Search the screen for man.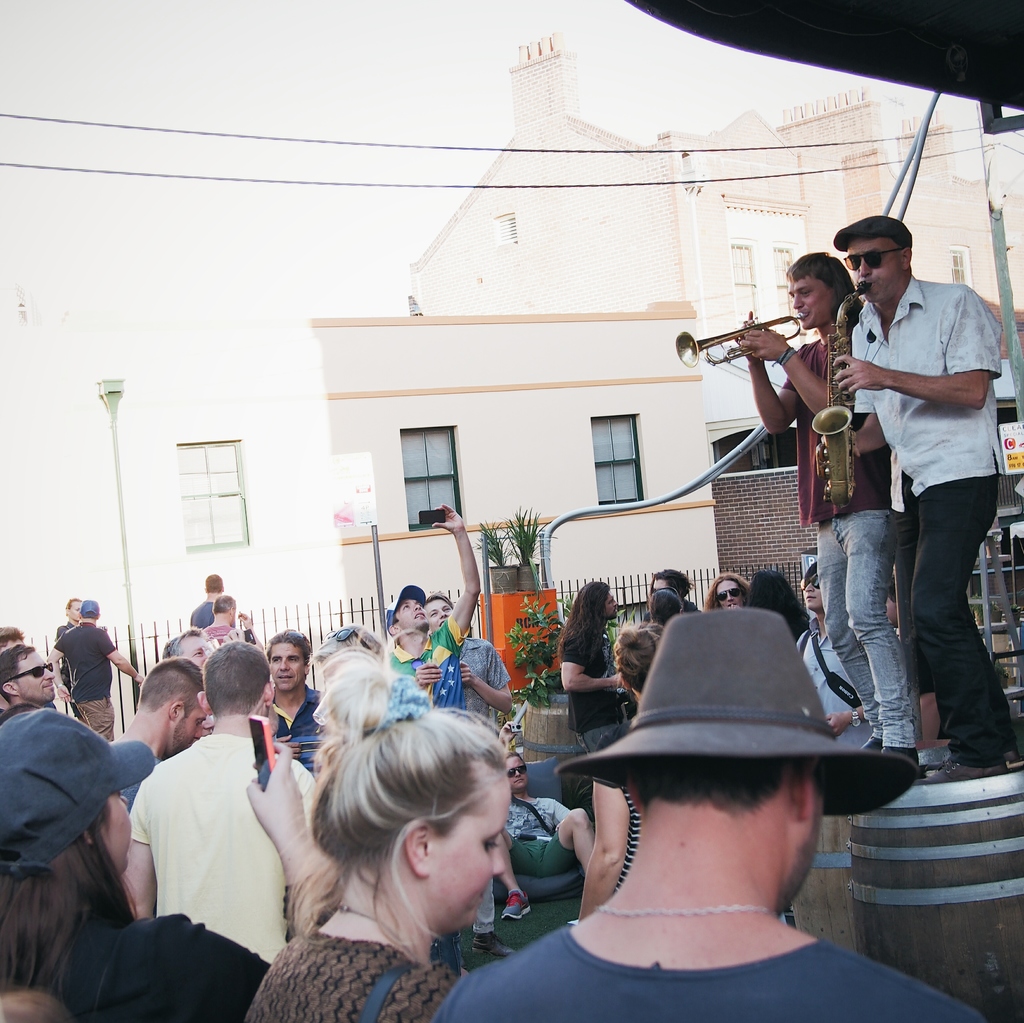
Found at (805, 217, 1022, 784).
